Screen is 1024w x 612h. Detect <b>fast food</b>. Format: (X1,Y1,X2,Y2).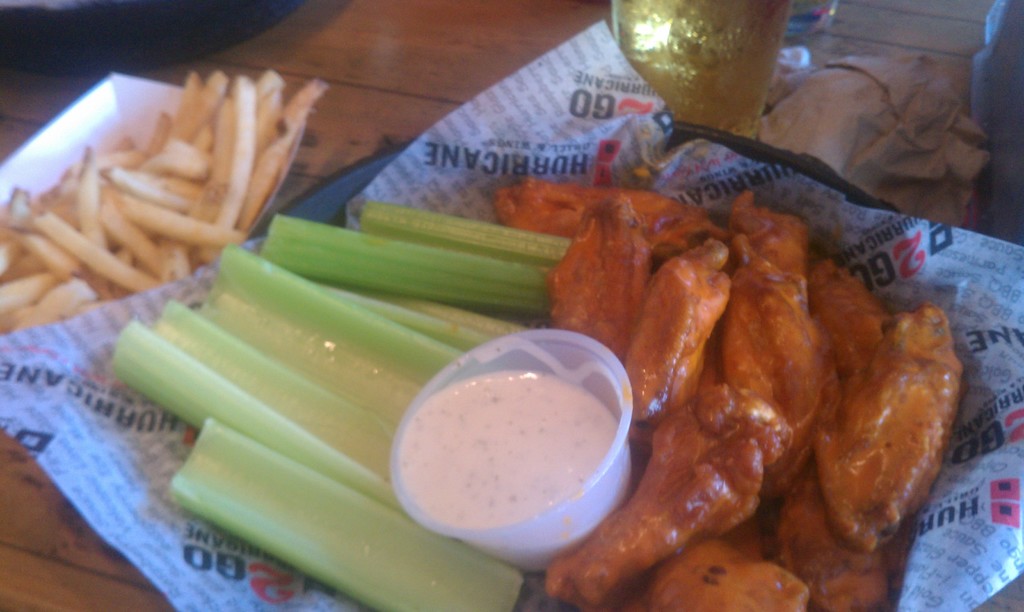
(14,60,310,341).
